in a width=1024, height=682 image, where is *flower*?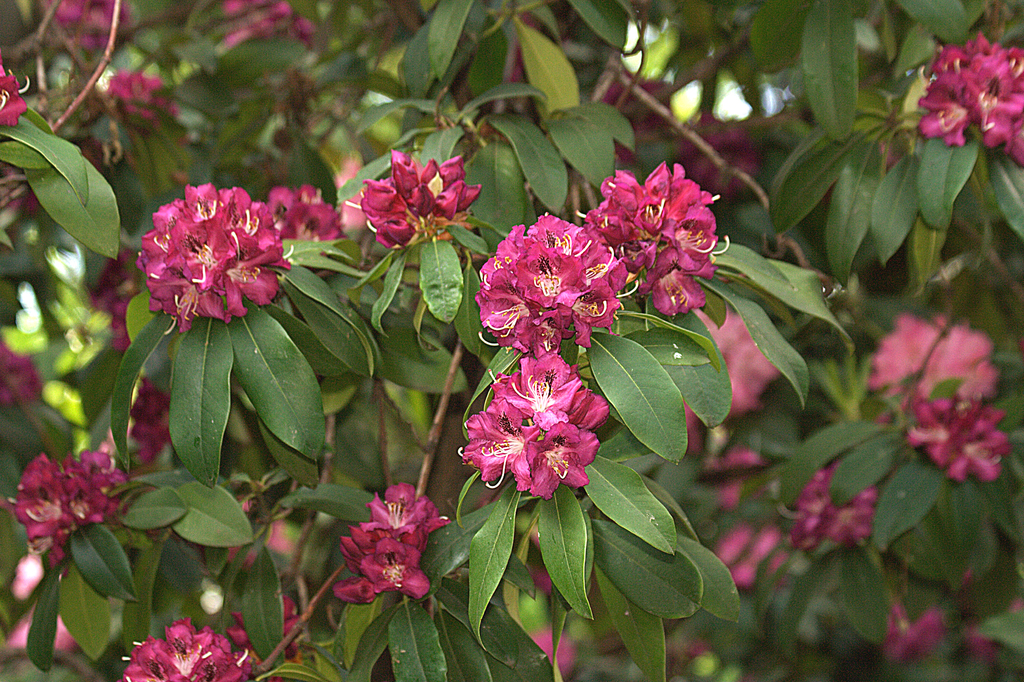
[586, 156, 724, 309].
